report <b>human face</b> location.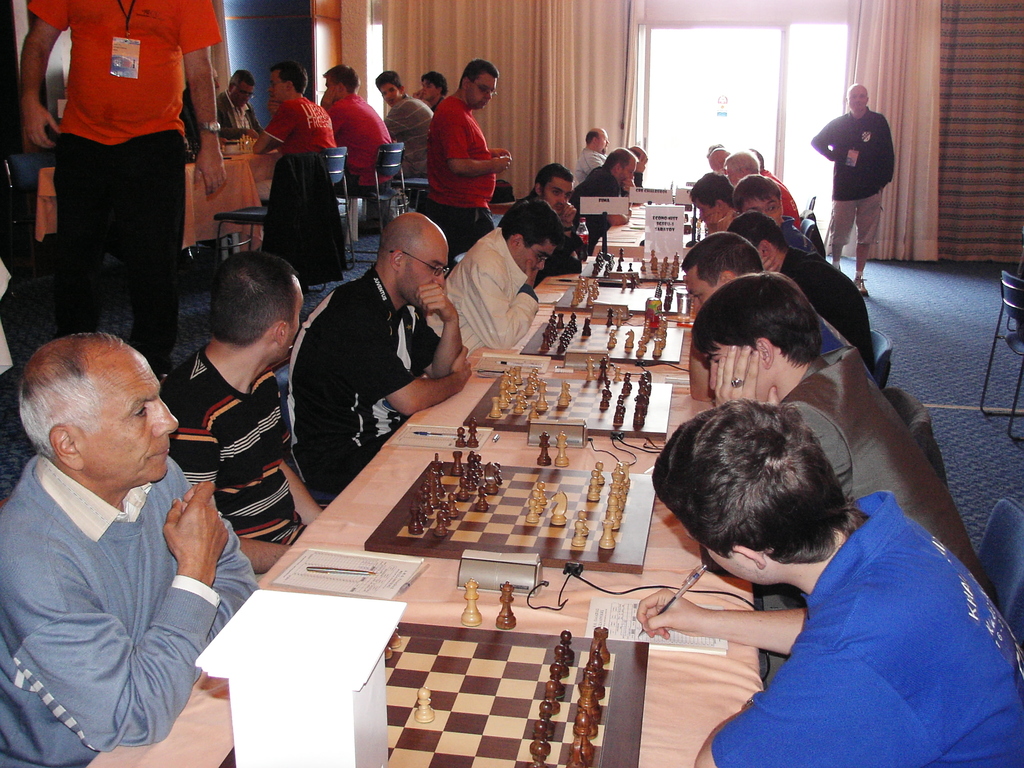
Report: BBox(596, 128, 608, 155).
